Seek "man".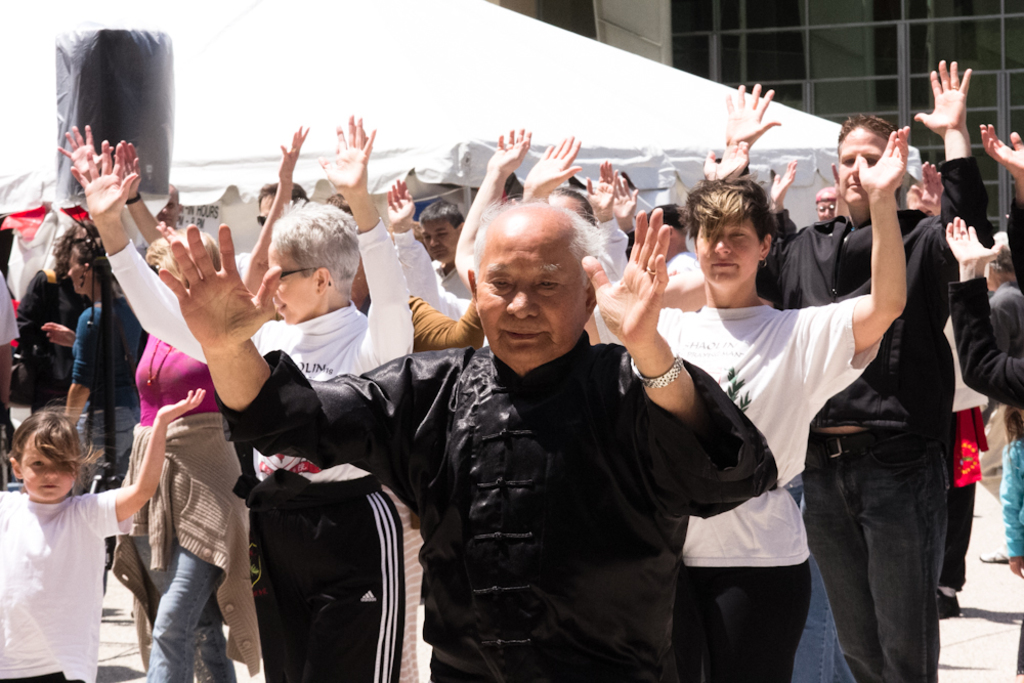
154/178/346/326.
